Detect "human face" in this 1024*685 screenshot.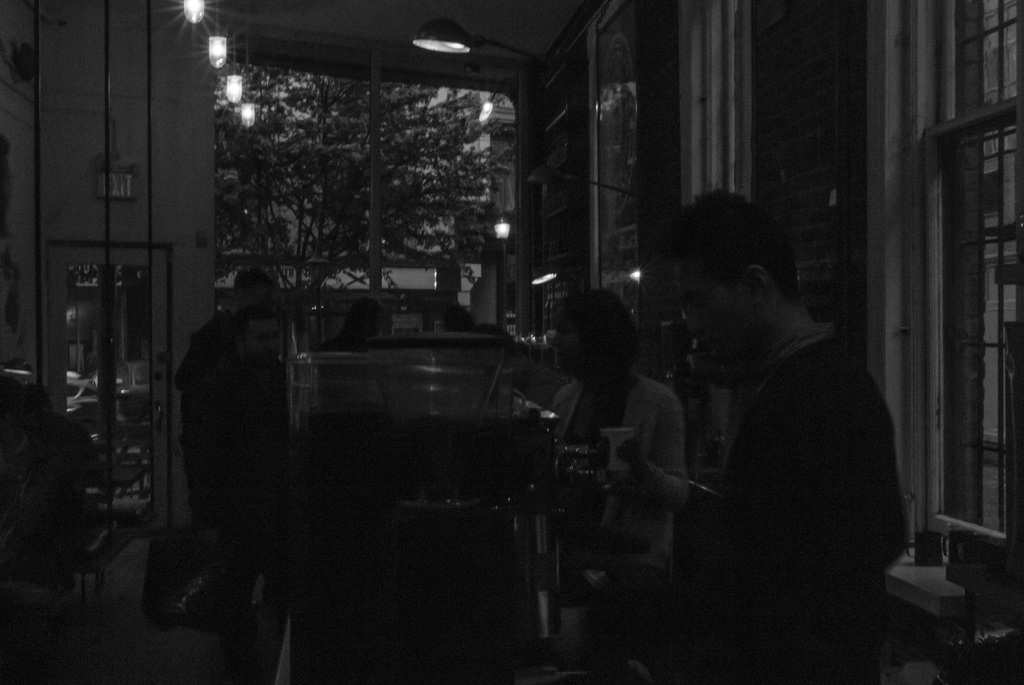
Detection: (671, 258, 758, 363).
